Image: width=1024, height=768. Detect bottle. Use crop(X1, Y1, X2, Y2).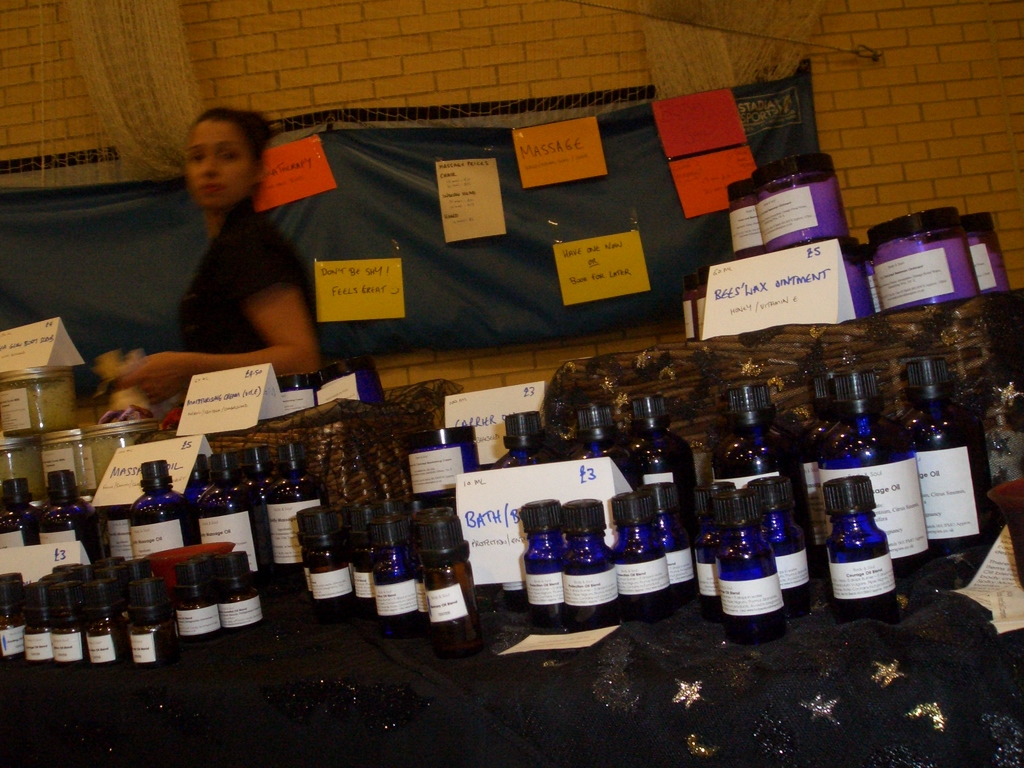
crop(552, 499, 619, 621).
